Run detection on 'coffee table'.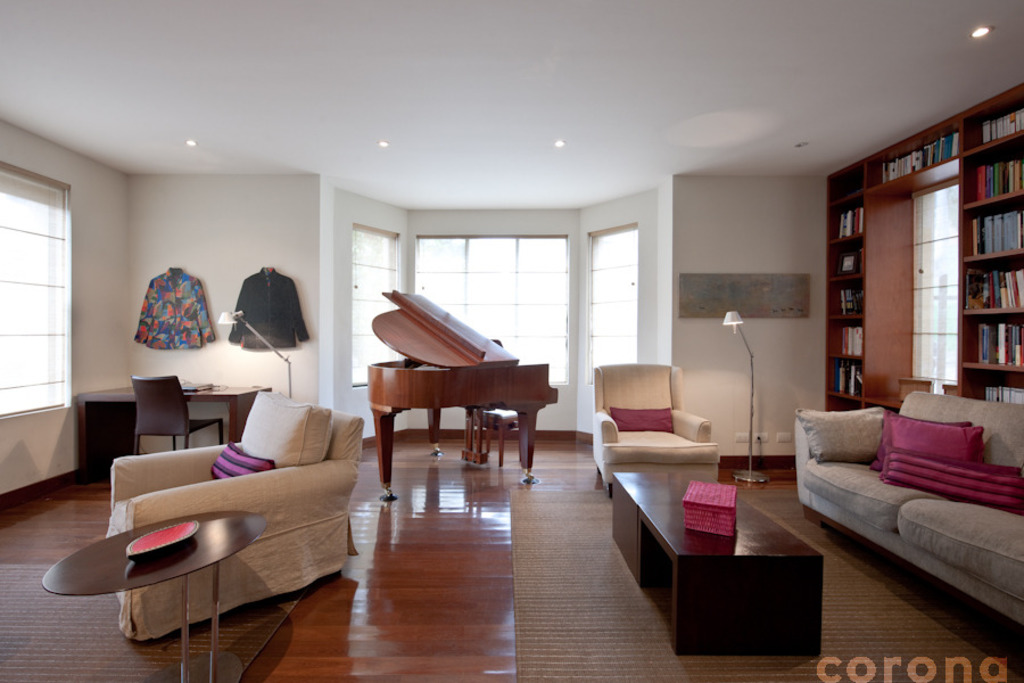
Result: region(75, 378, 265, 482).
